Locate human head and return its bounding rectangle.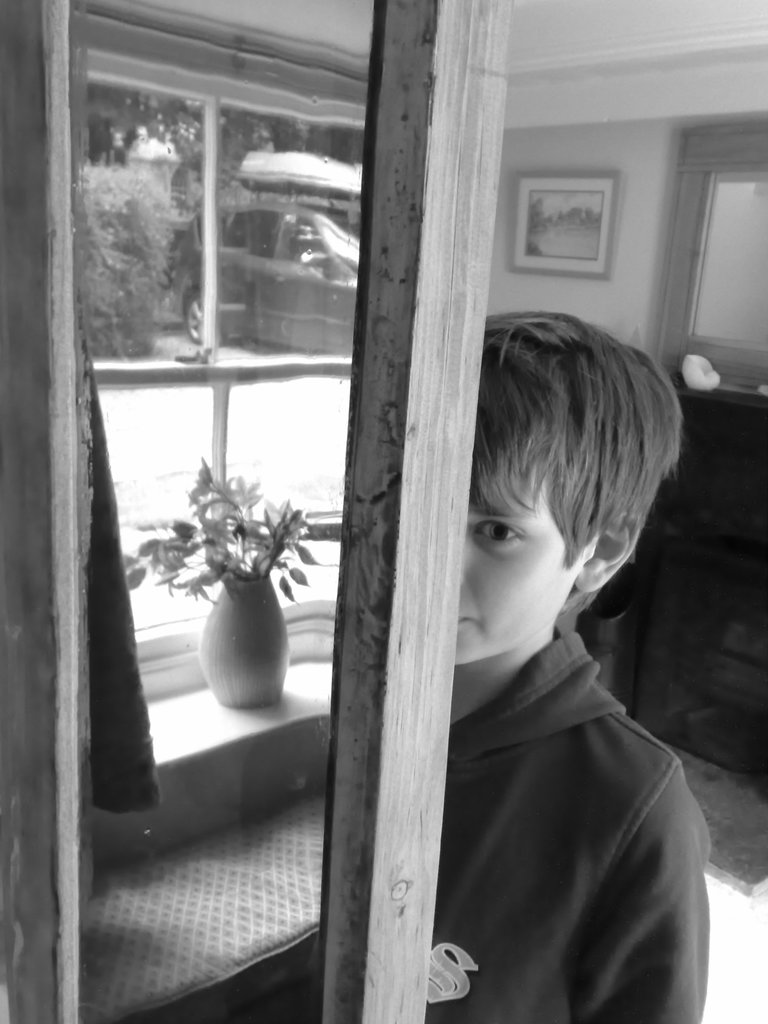
Rect(464, 305, 684, 672).
